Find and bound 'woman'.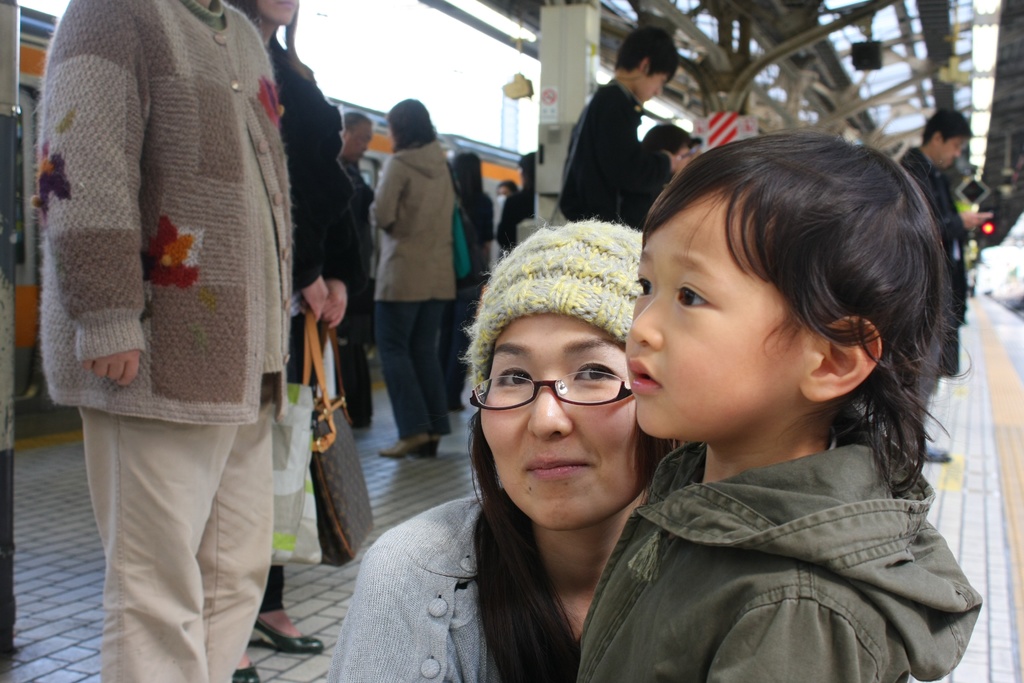
Bound: 378 94 455 468.
